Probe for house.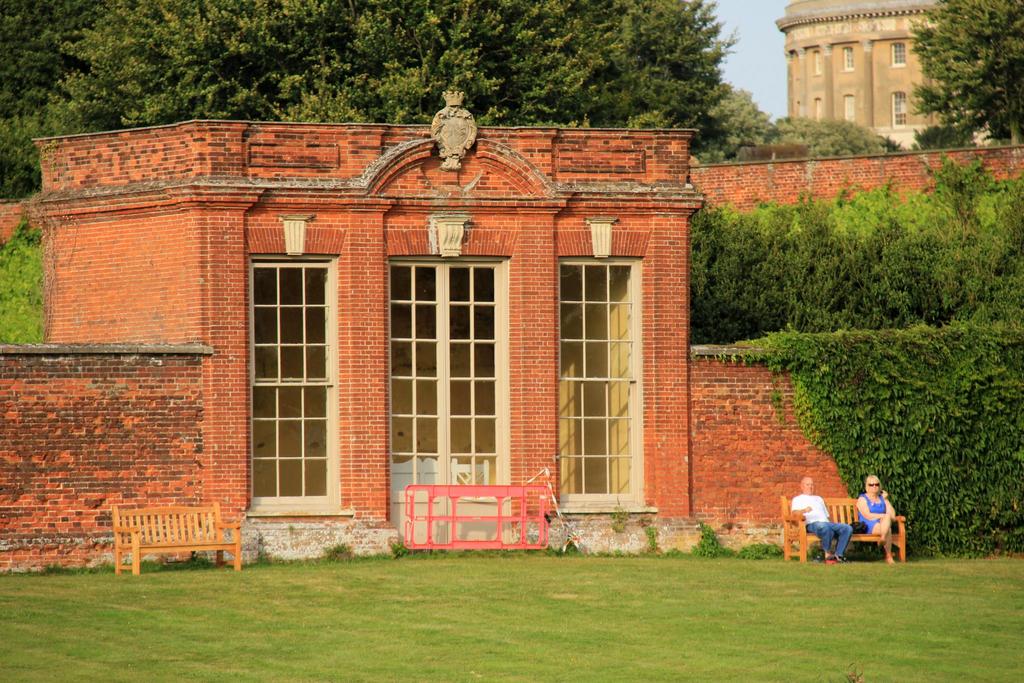
Probe result: x1=771 y1=0 x2=1023 y2=130.
